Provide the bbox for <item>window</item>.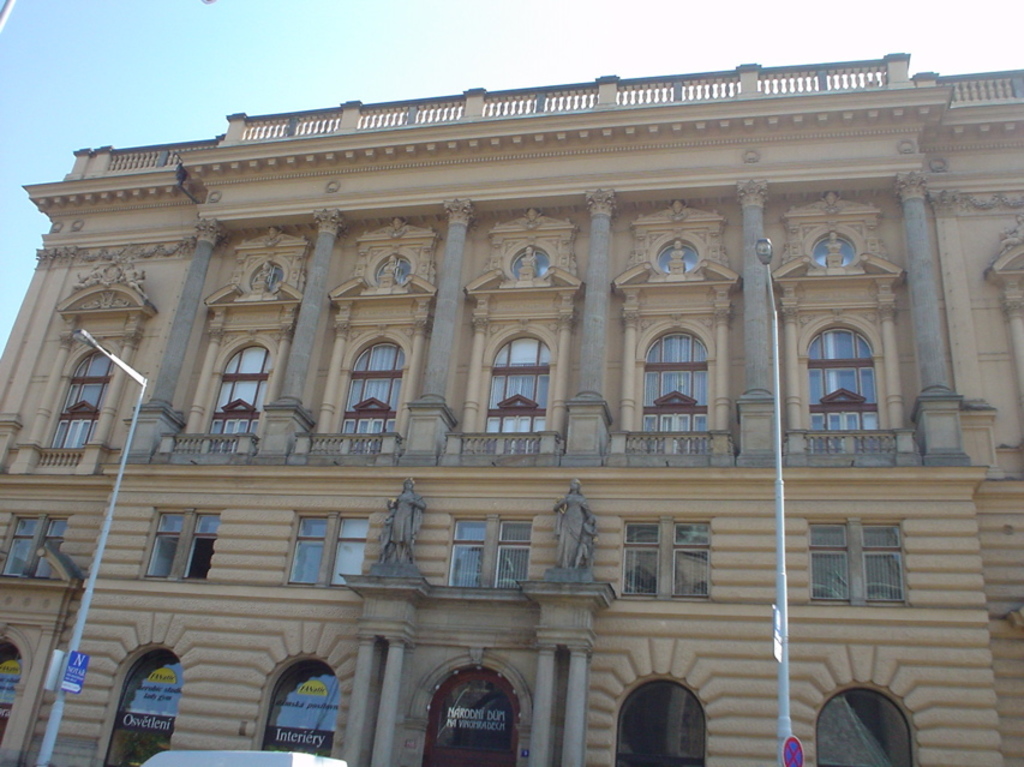
[x1=619, y1=526, x2=712, y2=603].
